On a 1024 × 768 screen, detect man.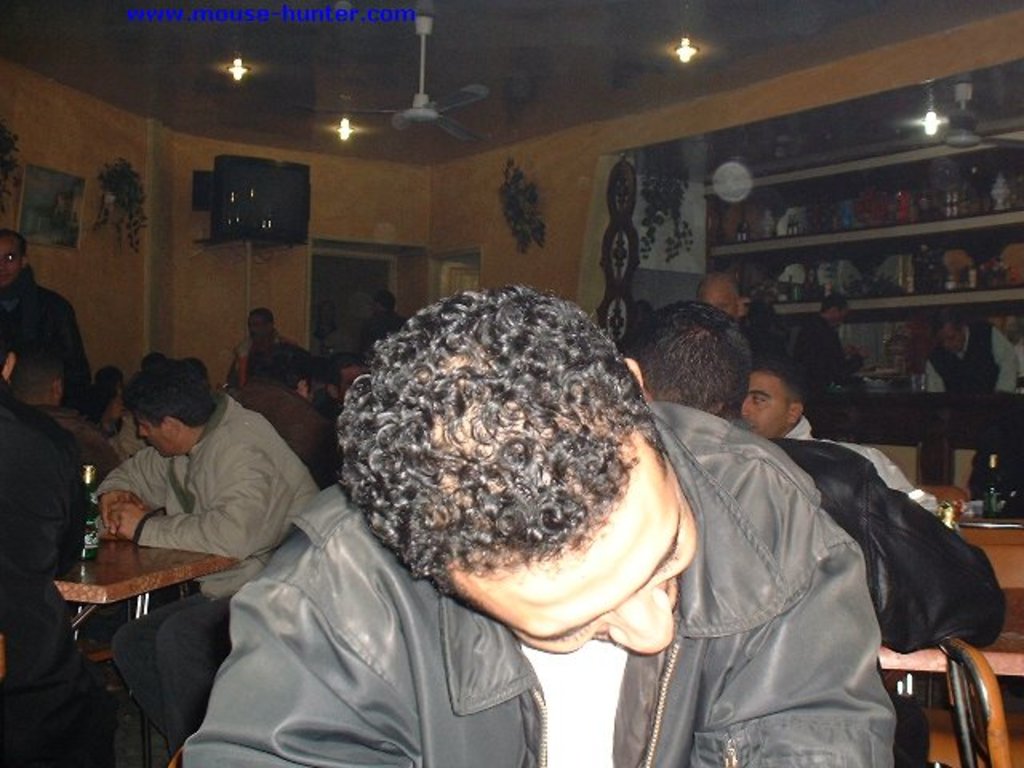
(left=0, top=339, right=96, bottom=766).
